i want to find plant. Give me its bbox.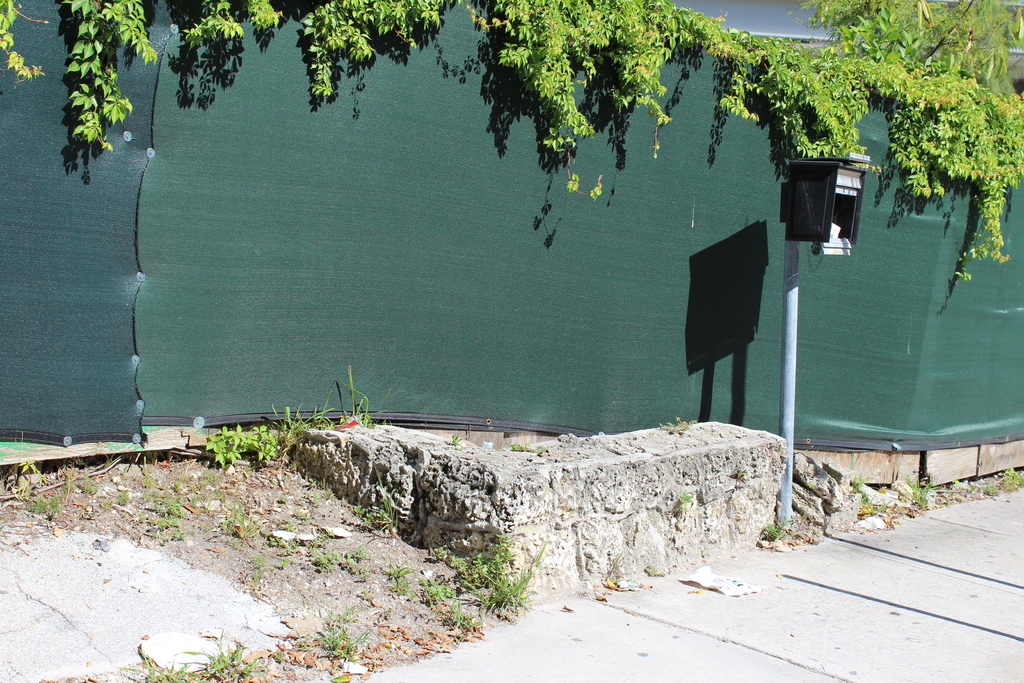
[997, 472, 1023, 493].
